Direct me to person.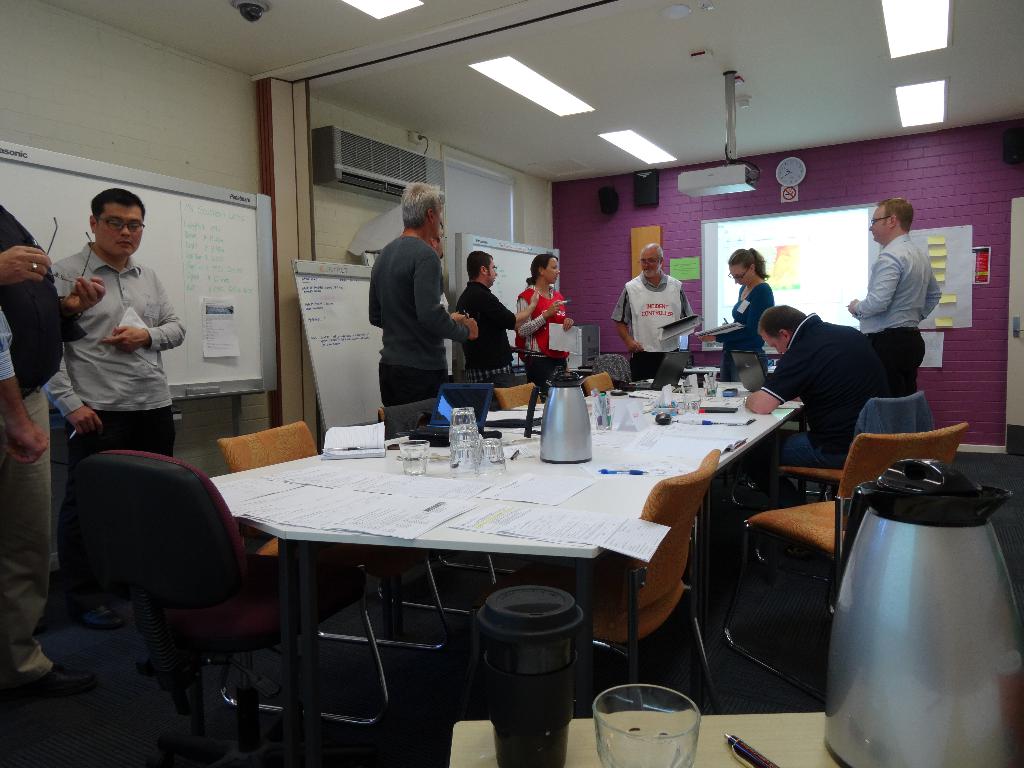
Direction: x1=45, y1=186, x2=185, y2=644.
